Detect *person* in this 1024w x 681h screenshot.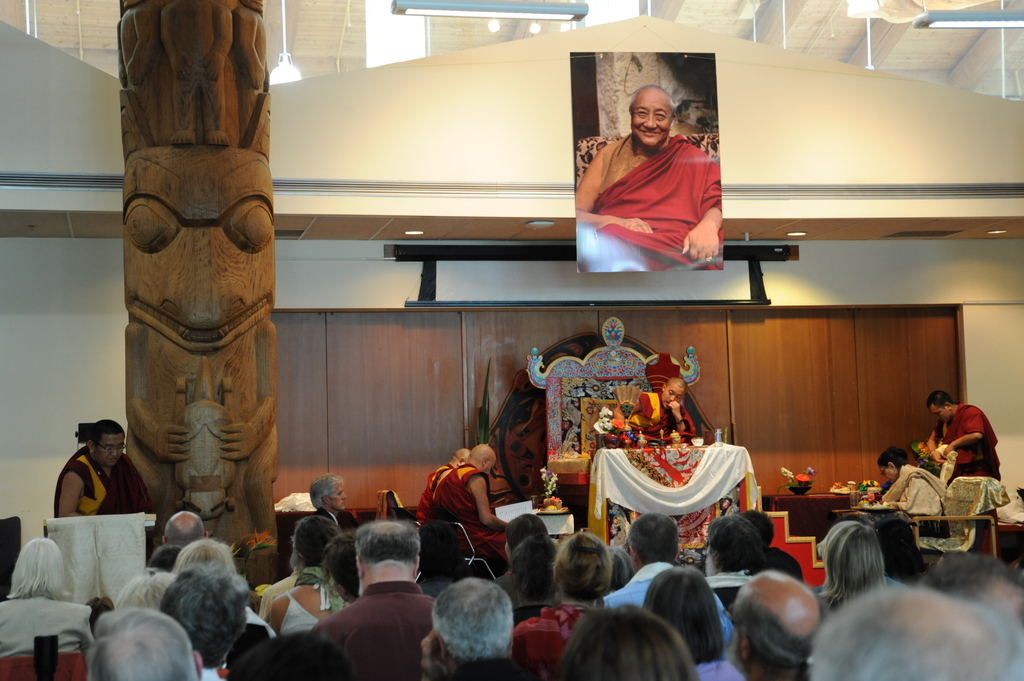
Detection: 508/534/609/680.
